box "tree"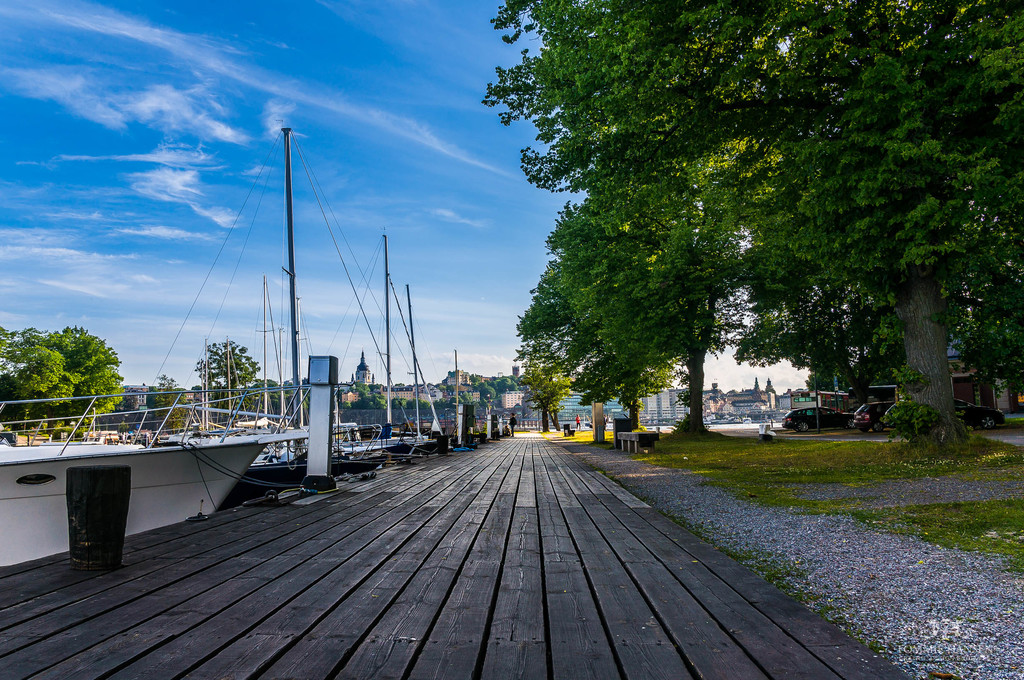
bbox=(300, 379, 312, 412)
